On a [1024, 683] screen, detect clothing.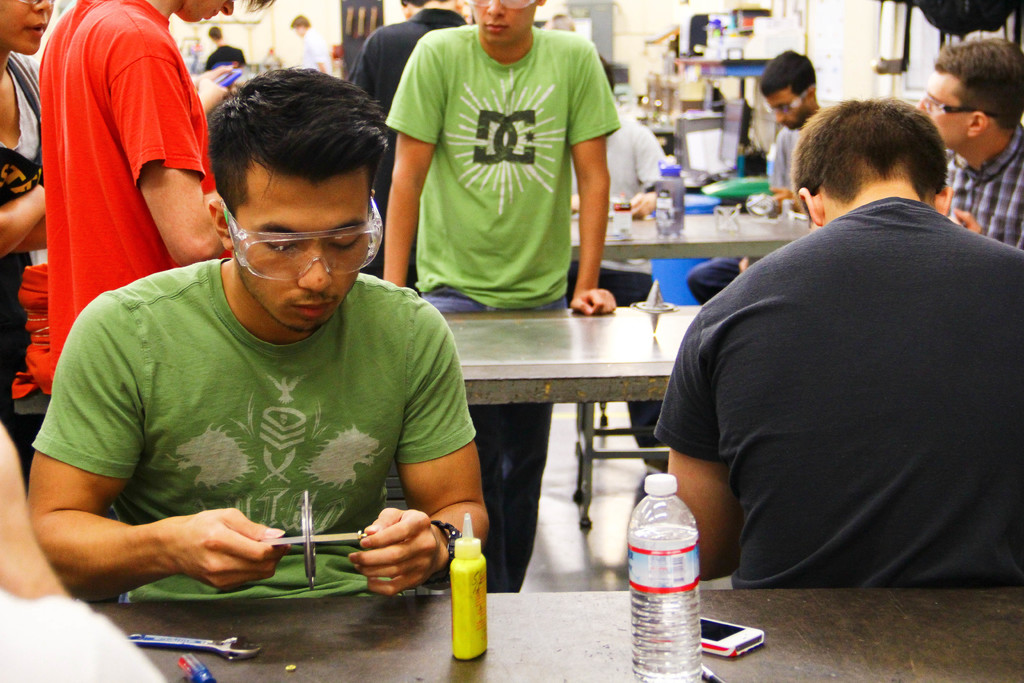
[x1=40, y1=0, x2=207, y2=399].
